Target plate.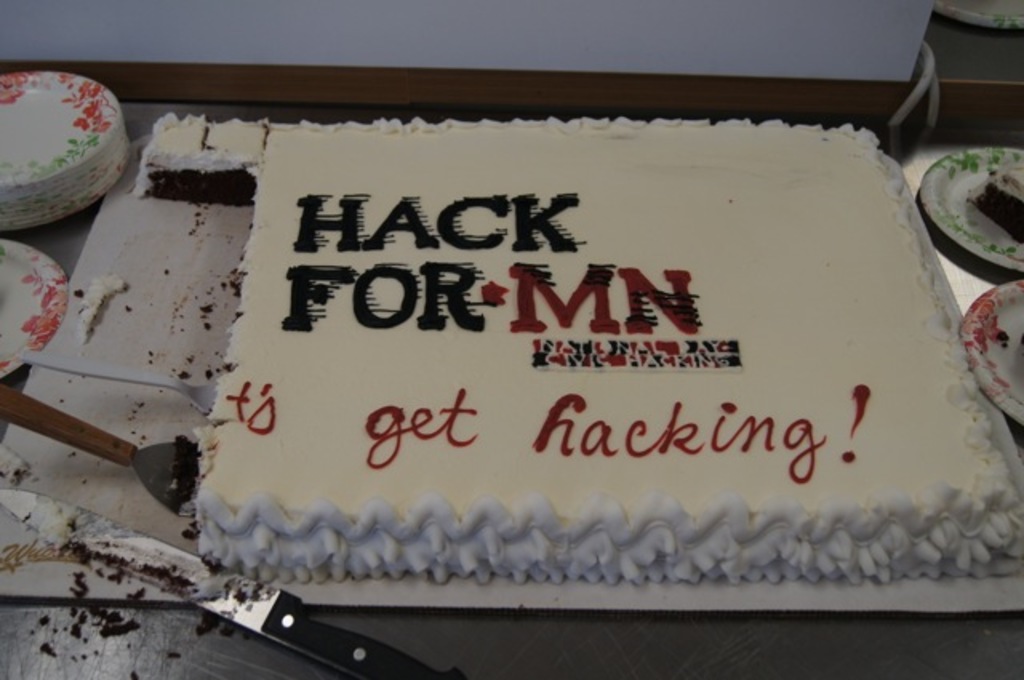
Target region: <box>963,278,1022,418</box>.
